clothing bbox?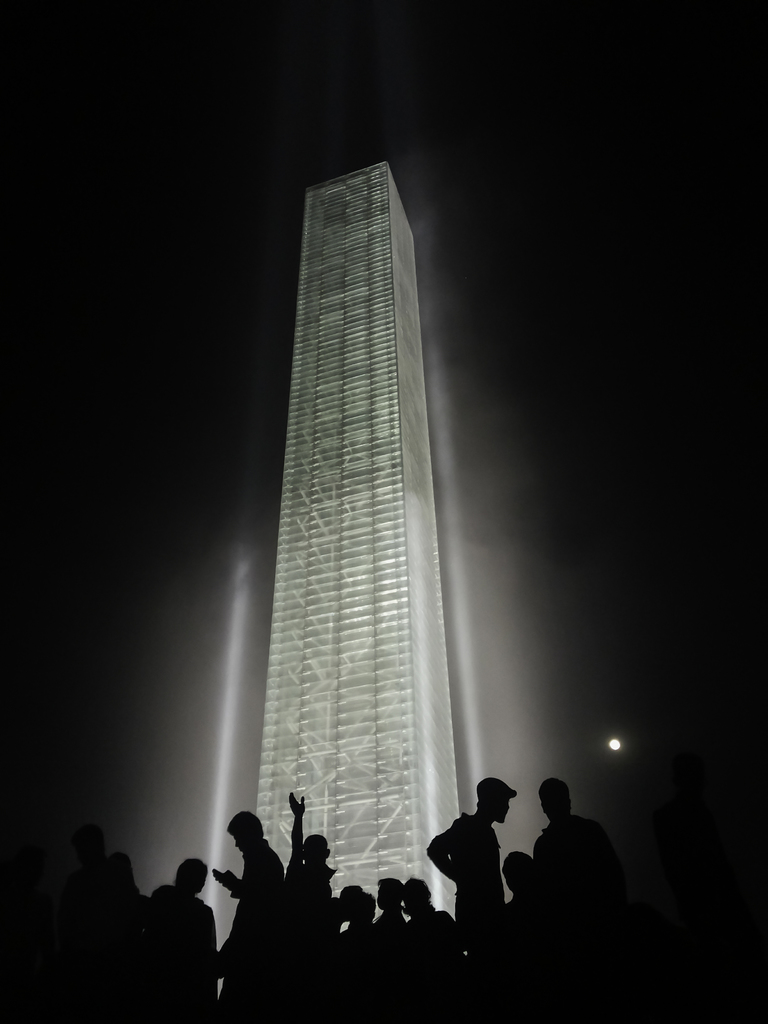
{"left": 424, "top": 809, "right": 509, "bottom": 967}
